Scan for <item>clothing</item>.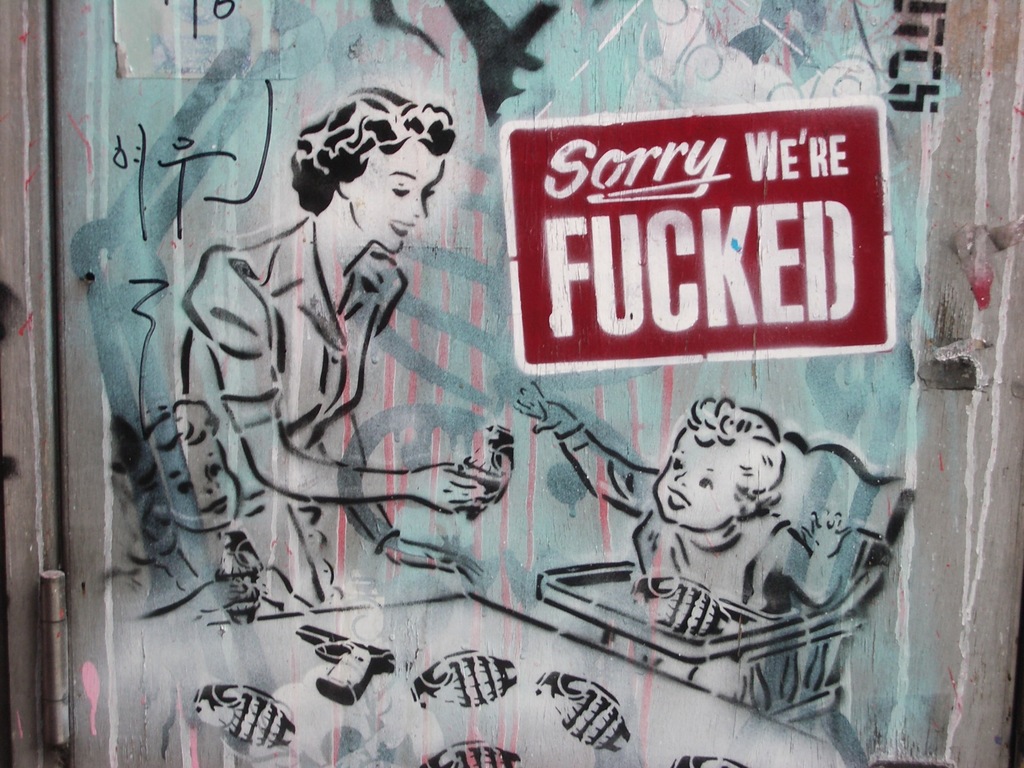
Scan result: left=122, top=127, right=484, bottom=567.
